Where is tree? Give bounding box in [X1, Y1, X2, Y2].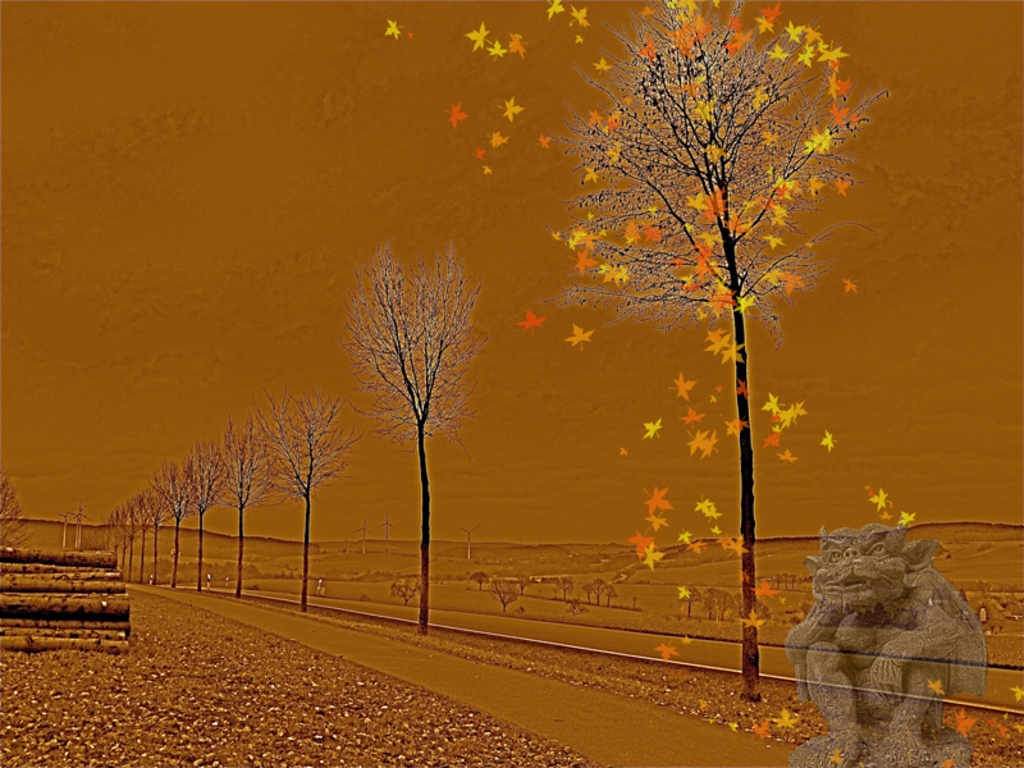
[573, 0, 872, 662].
